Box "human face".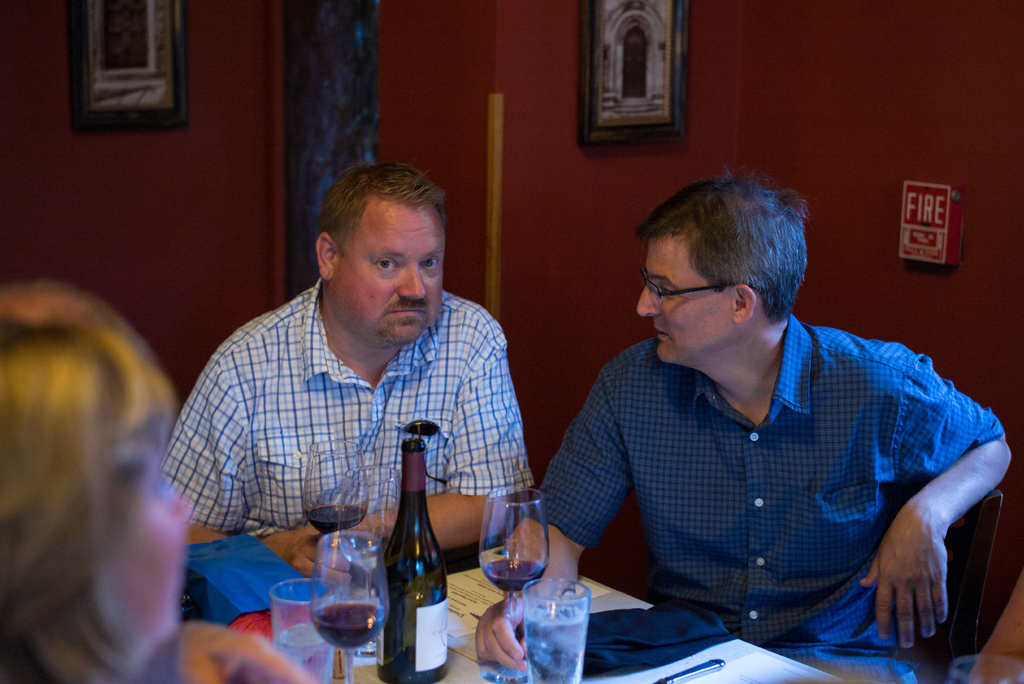
bbox(115, 446, 189, 640).
